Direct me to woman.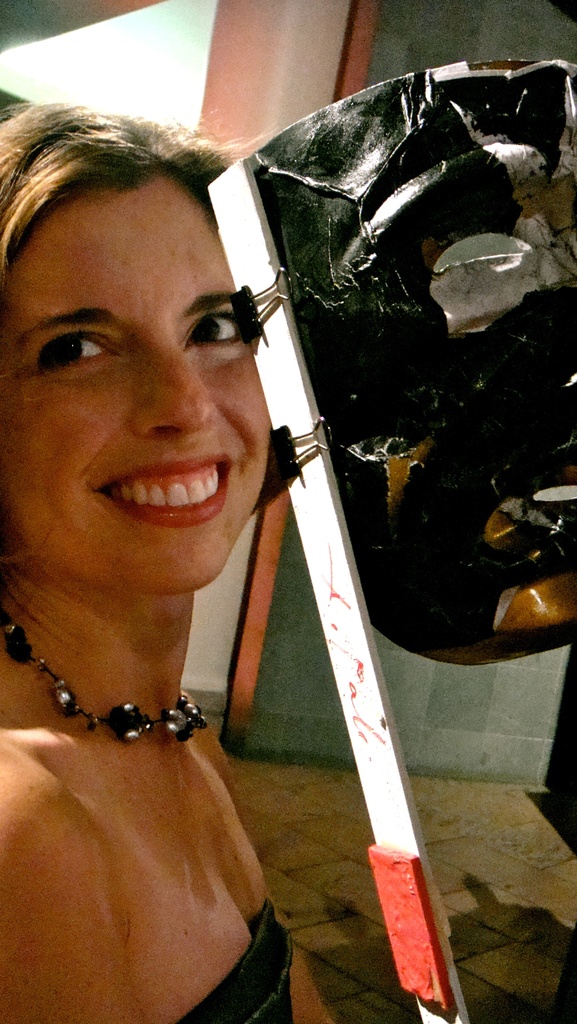
Direction: {"left": 0, "top": 101, "right": 275, "bottom": 1023}.
